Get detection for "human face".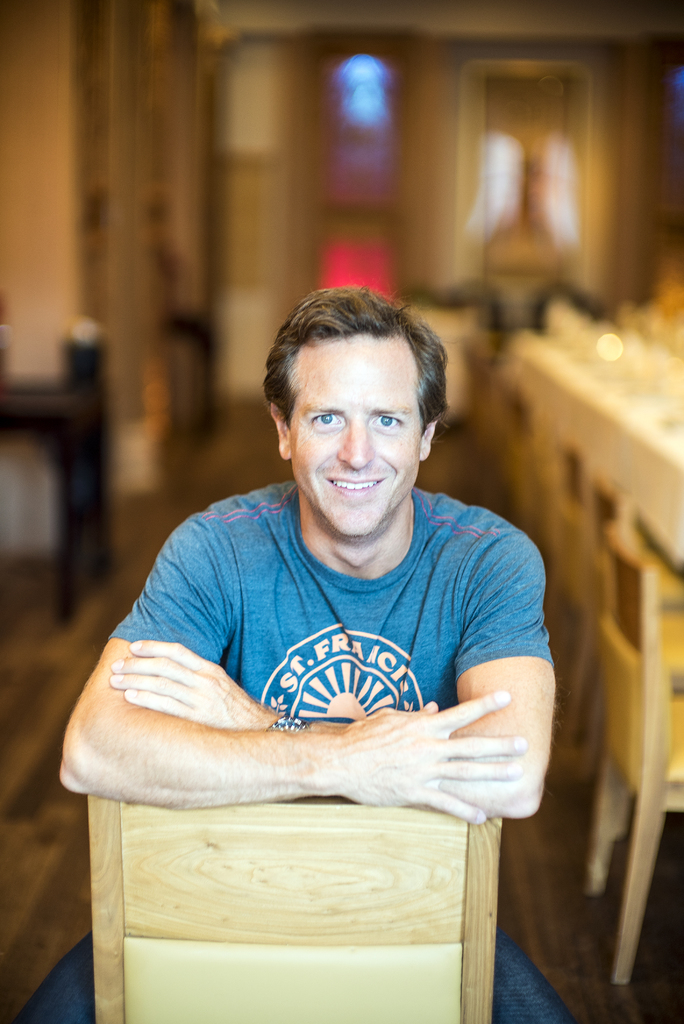
Detection: (x1=288, y1=332, x2=428, y2=535).
